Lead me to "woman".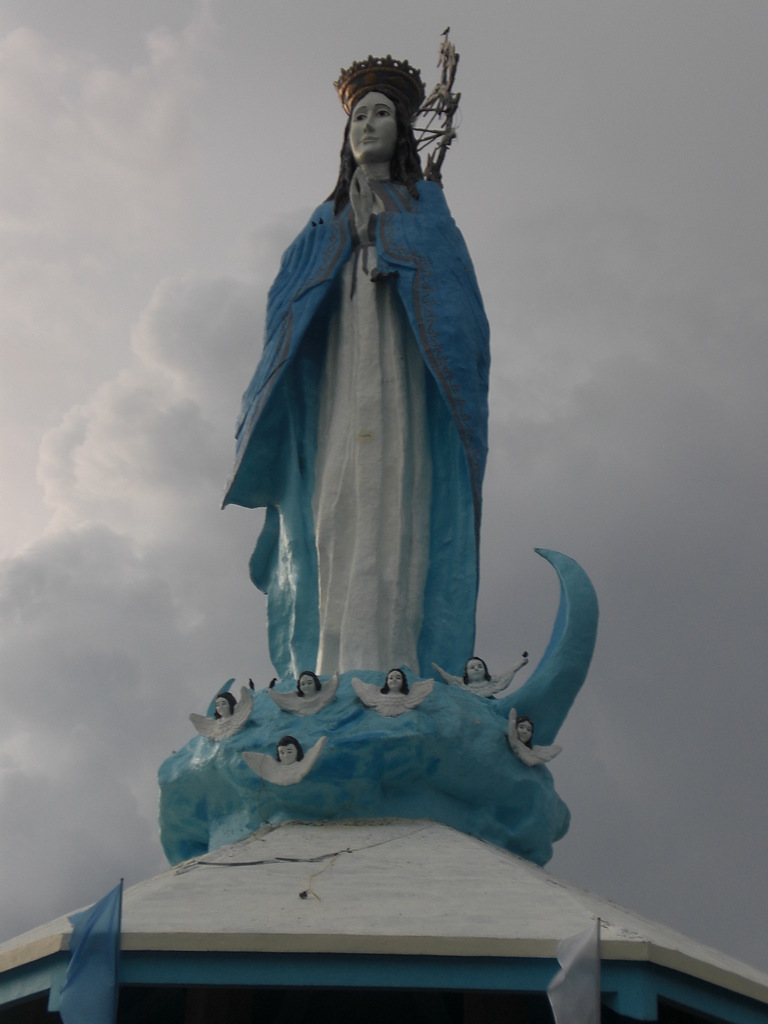
Lead to (247,76,495,692).
